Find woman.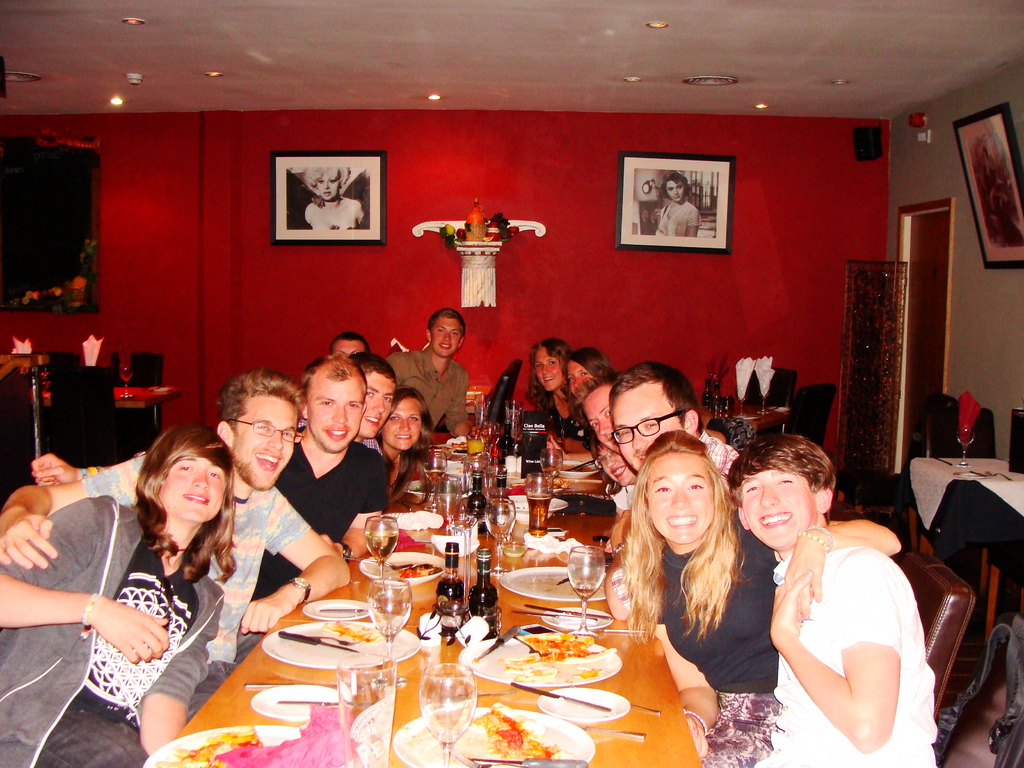
547:346:614:468.
